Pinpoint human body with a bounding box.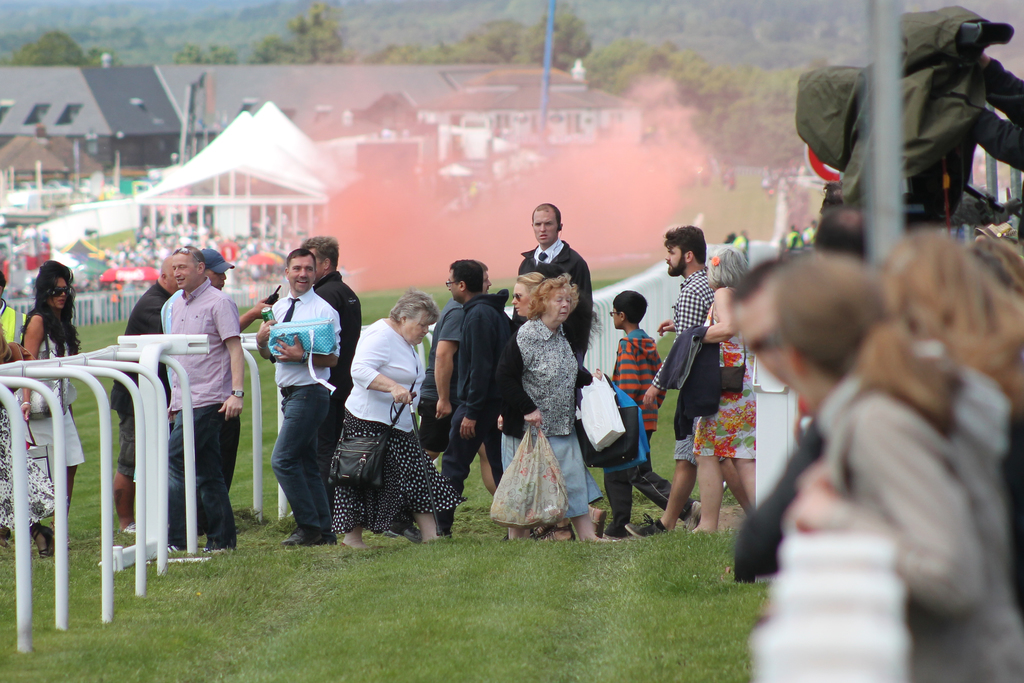
198, 247, 273, 525.
